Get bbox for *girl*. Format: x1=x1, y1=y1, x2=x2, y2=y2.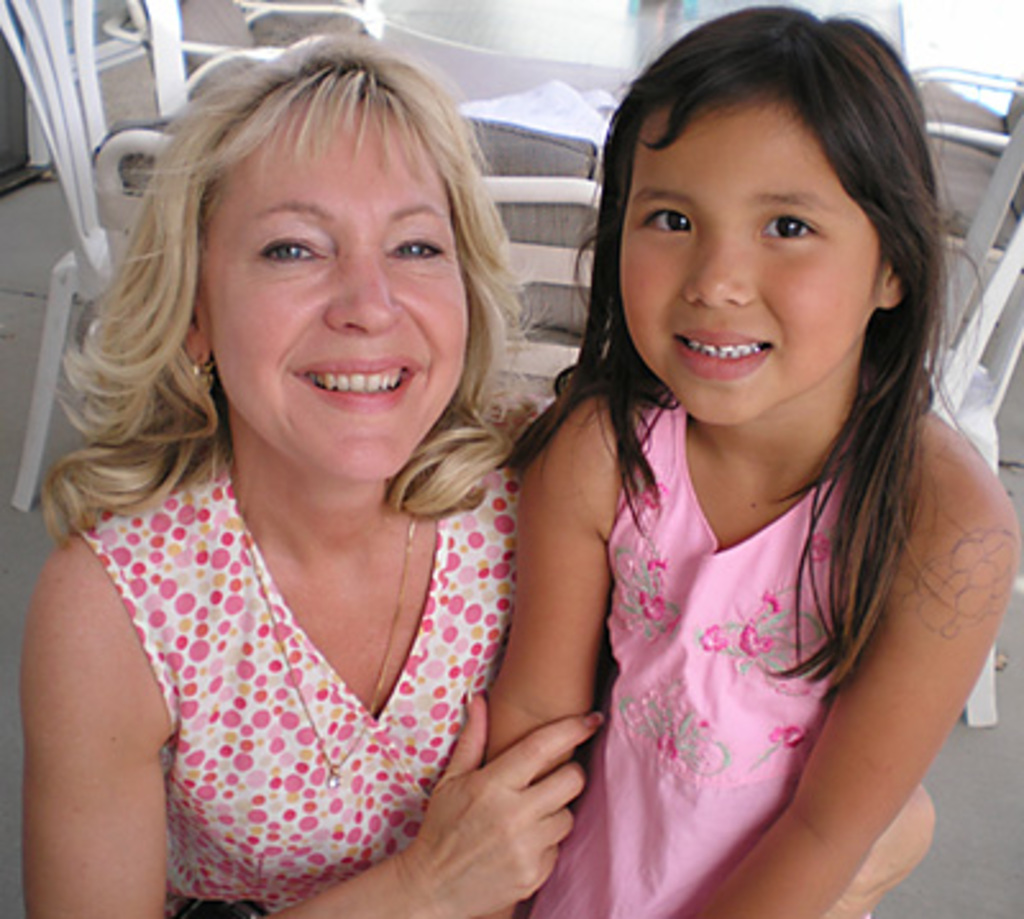
x1=494, y1=8, x2=1016, y2=916.
